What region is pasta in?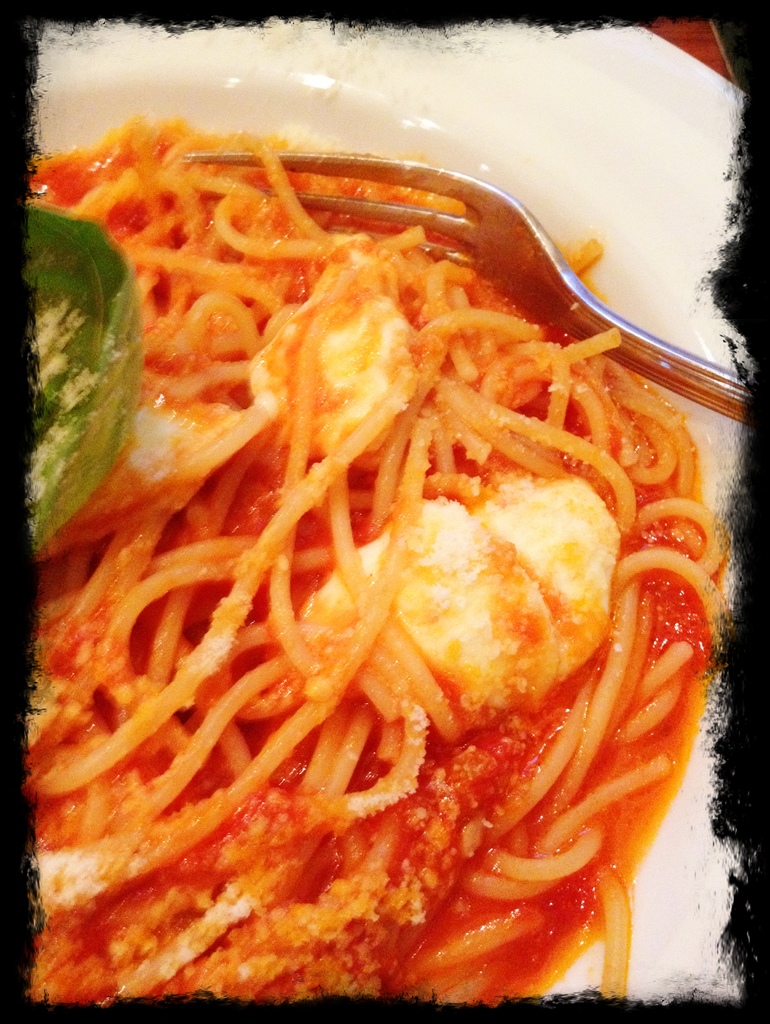
locate(38, 159, 719, 1005).
